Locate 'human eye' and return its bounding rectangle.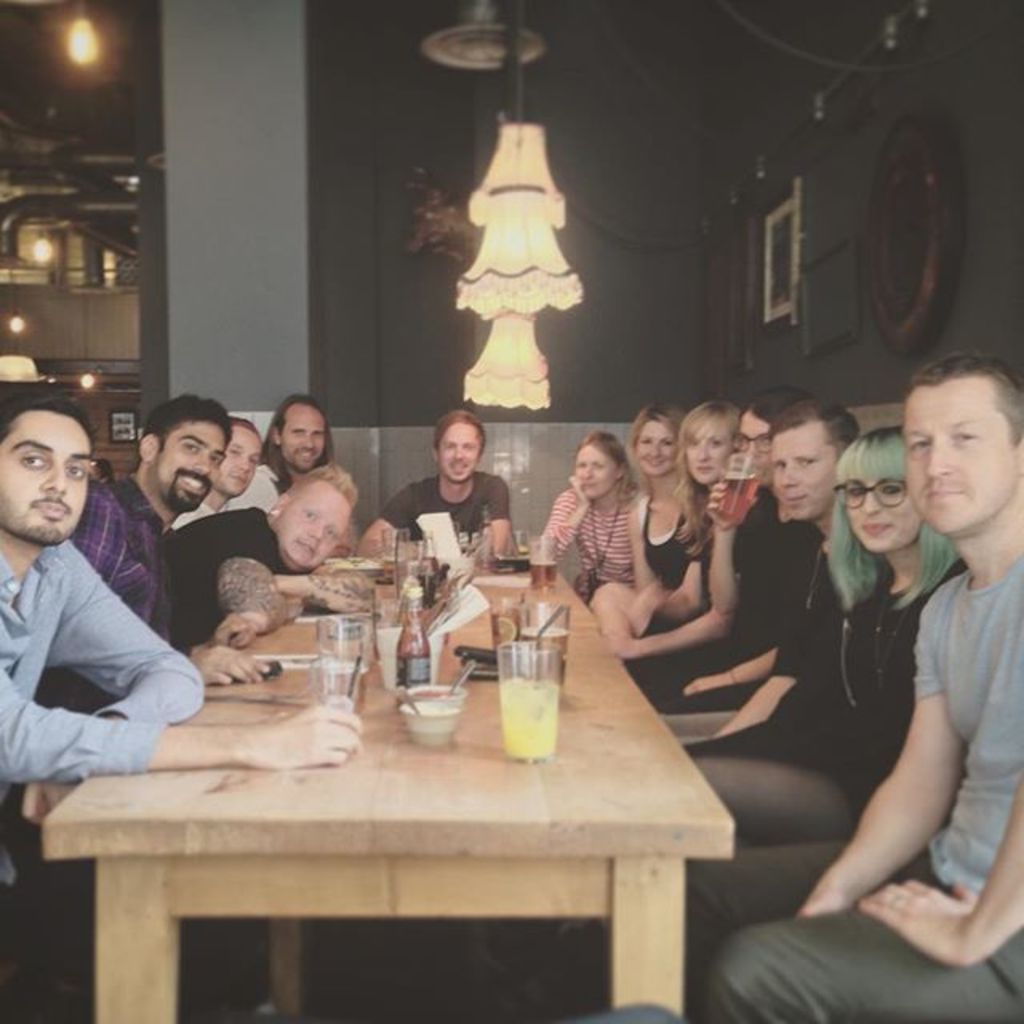
[66, 461, 86, 482].
